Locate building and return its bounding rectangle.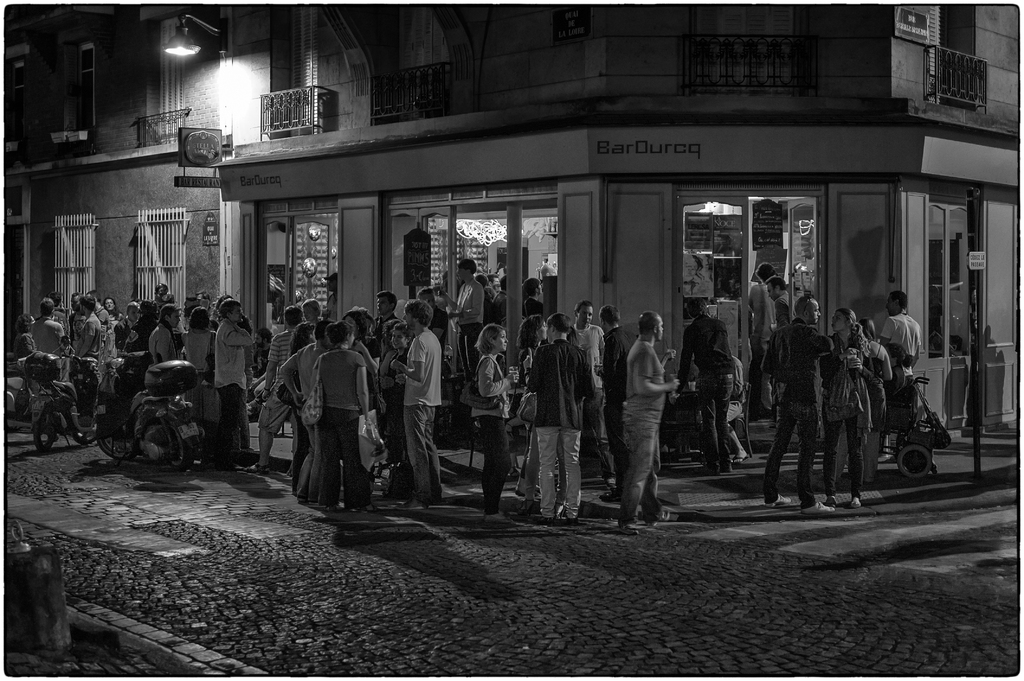
x1=213 y1=0 x2=1023 y2=433.
